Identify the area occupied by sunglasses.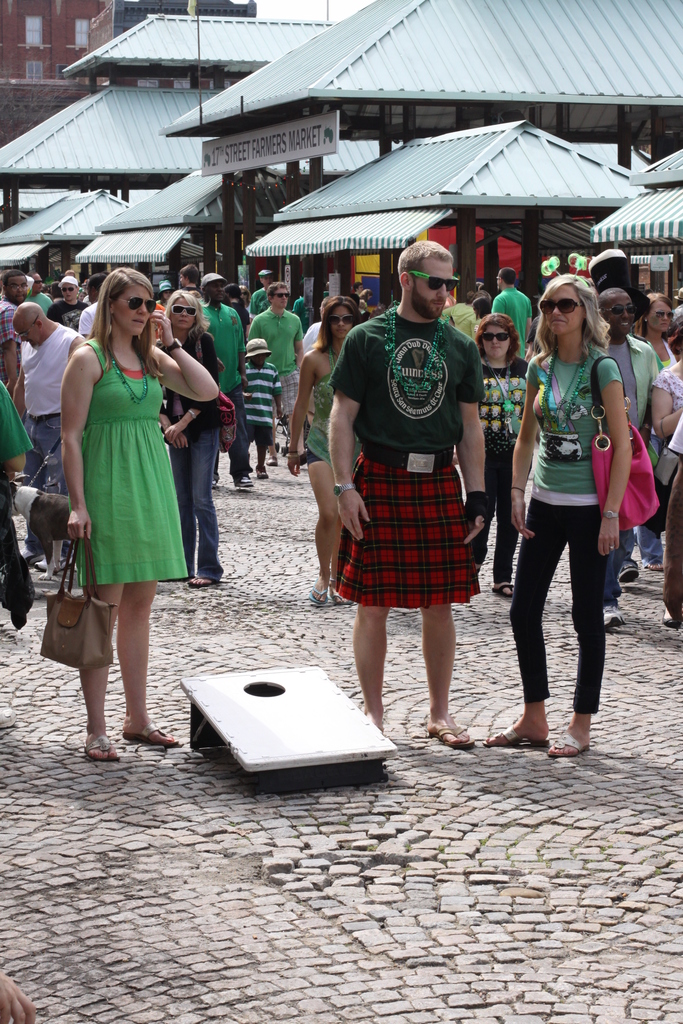
Area: {"left": 535, "top": 291, "right": 582, "bottom": 315}.
